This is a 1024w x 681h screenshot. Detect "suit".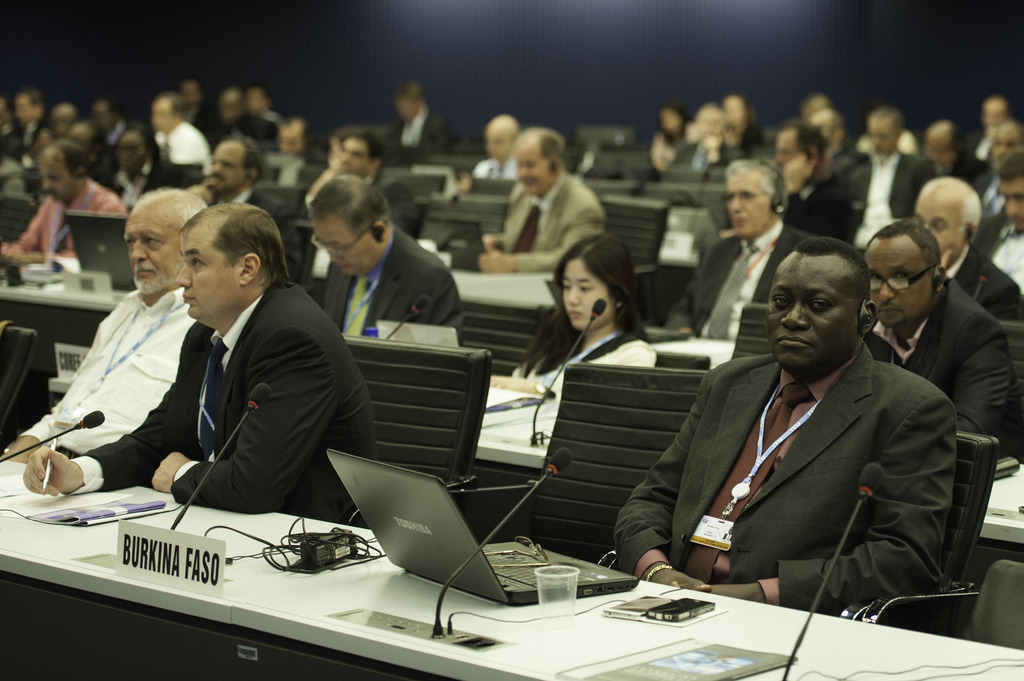
(834, 141, 945, 251).
